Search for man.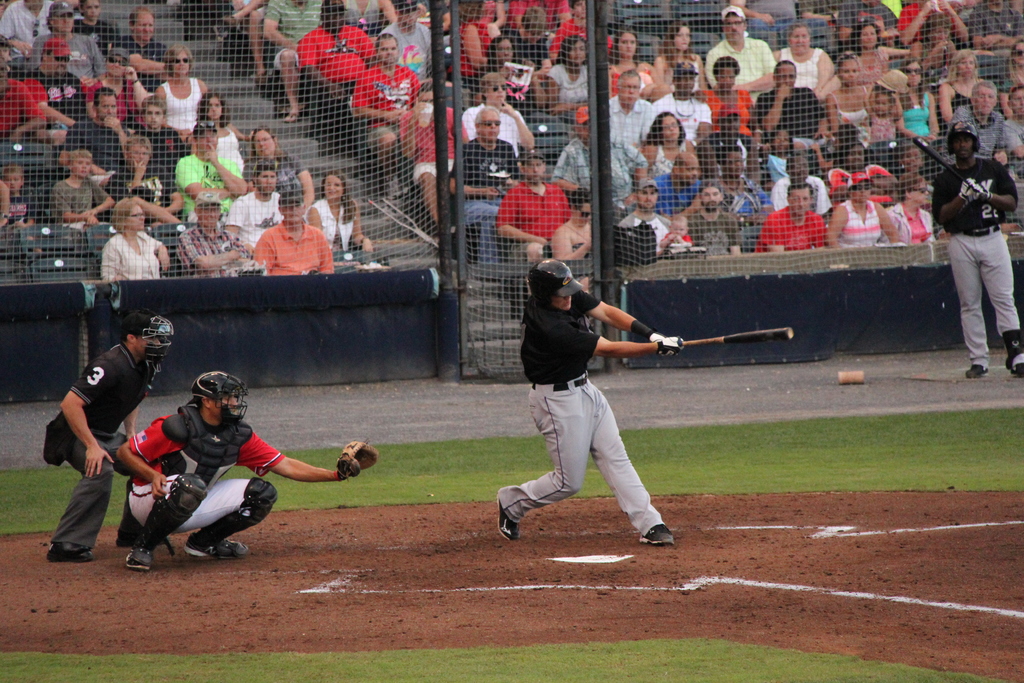
Found at crop(291, 0, 380, 158).
